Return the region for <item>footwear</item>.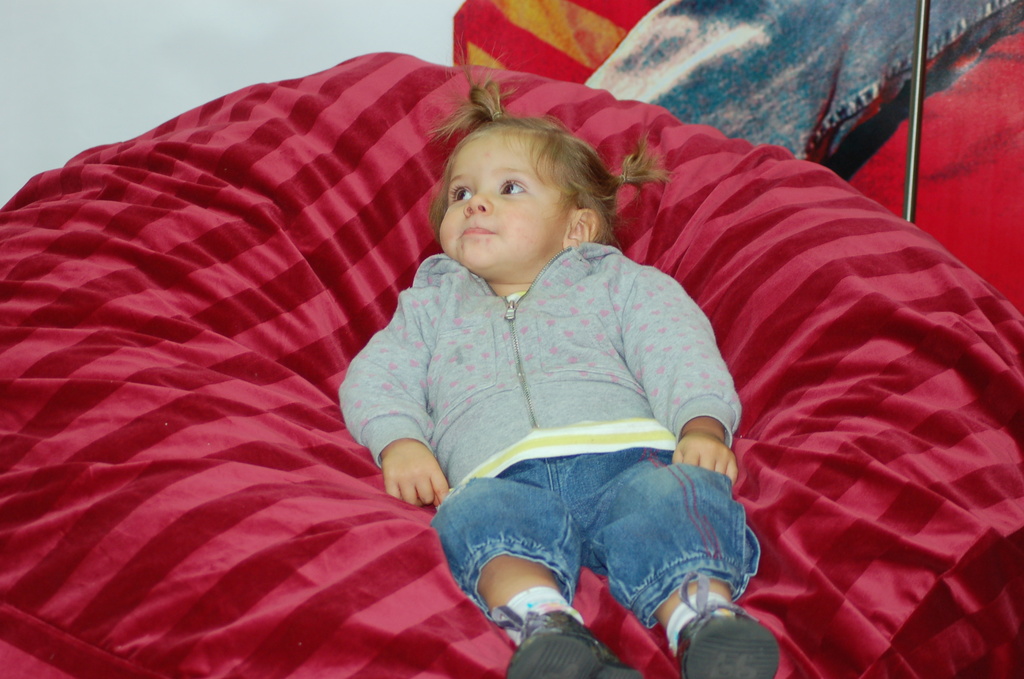
crop(681, 571, 781, 678).
